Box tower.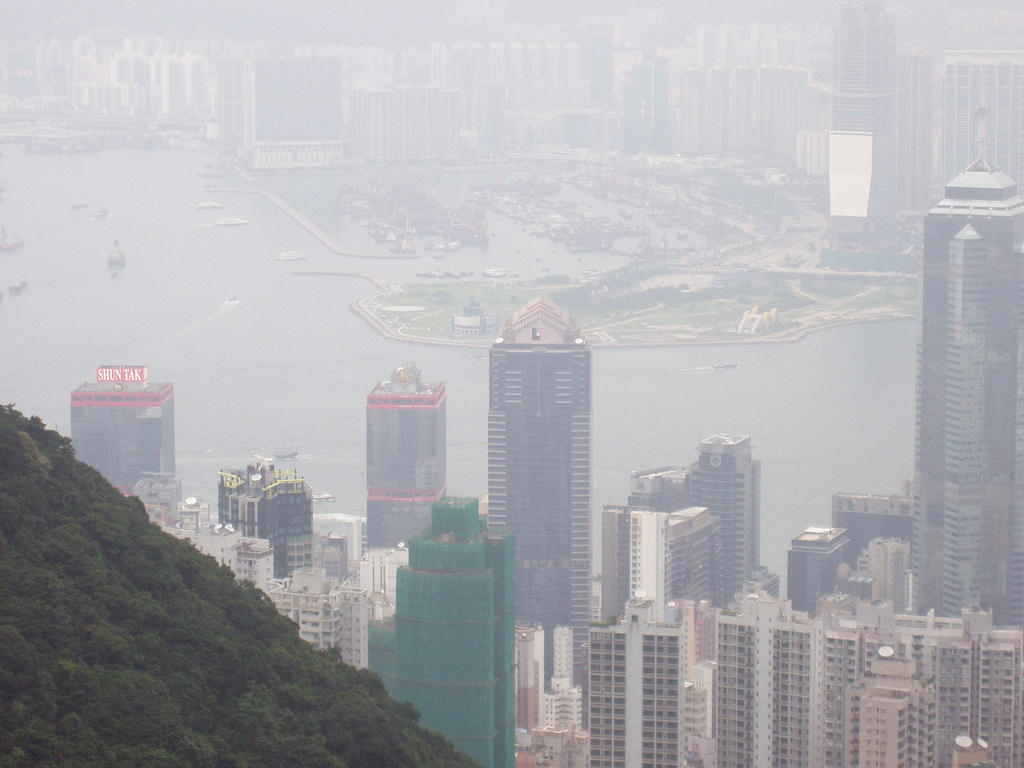
bbox(360, 491, 515, 767).
